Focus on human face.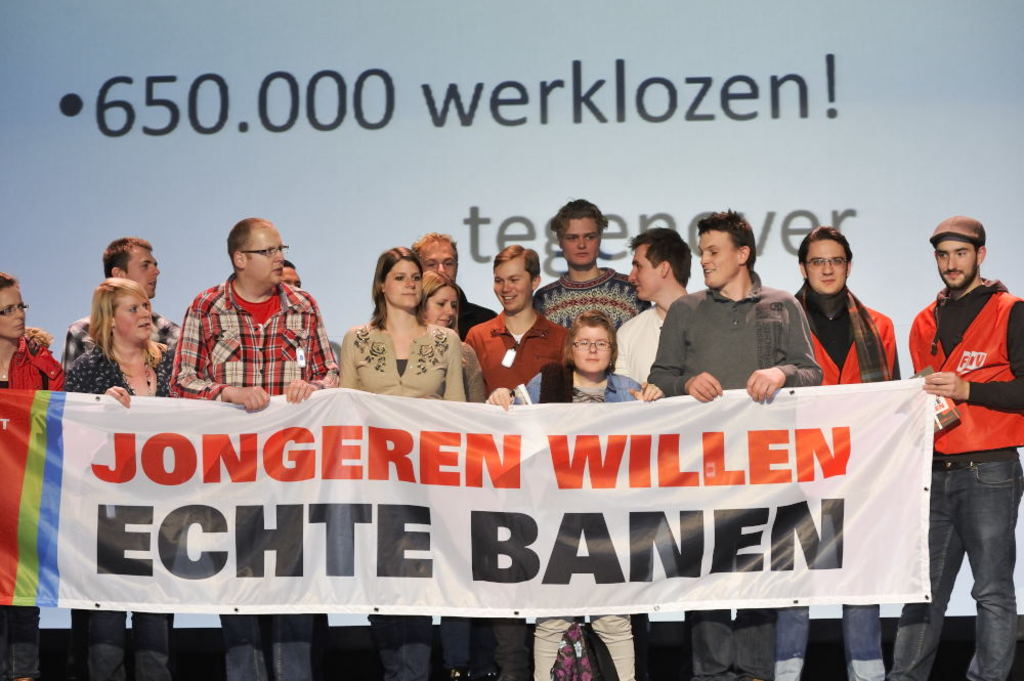
Focused at <box>562,219,600,268</box>.
